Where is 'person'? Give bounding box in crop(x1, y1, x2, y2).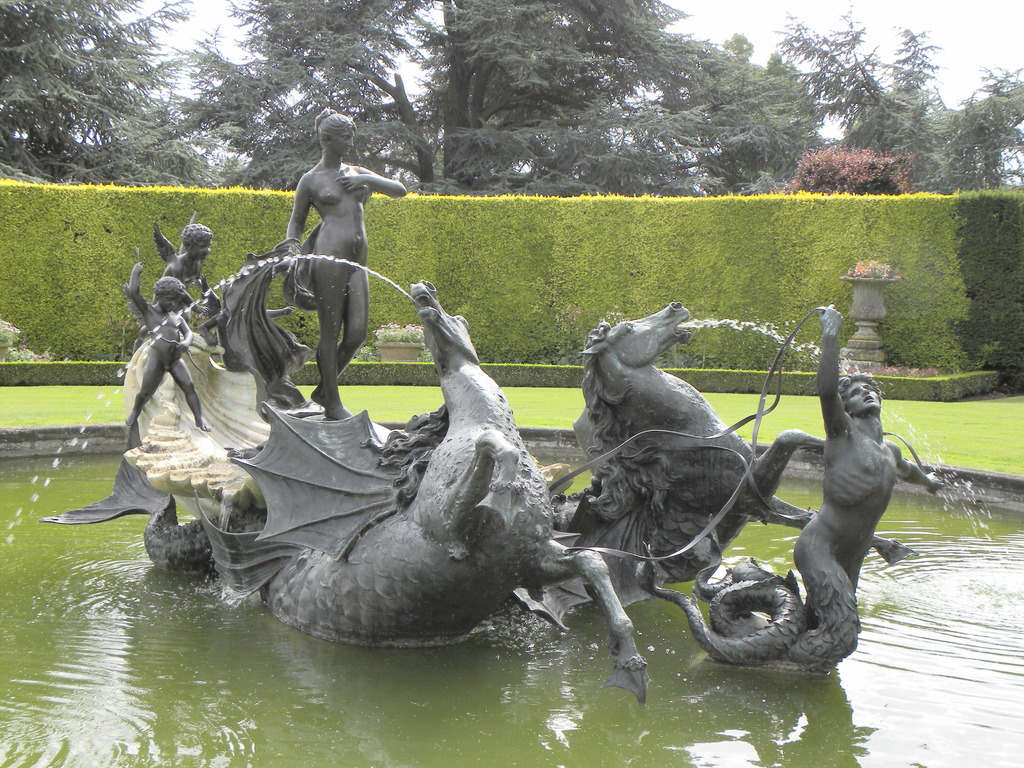
crop(161, 223, 212, 285).
